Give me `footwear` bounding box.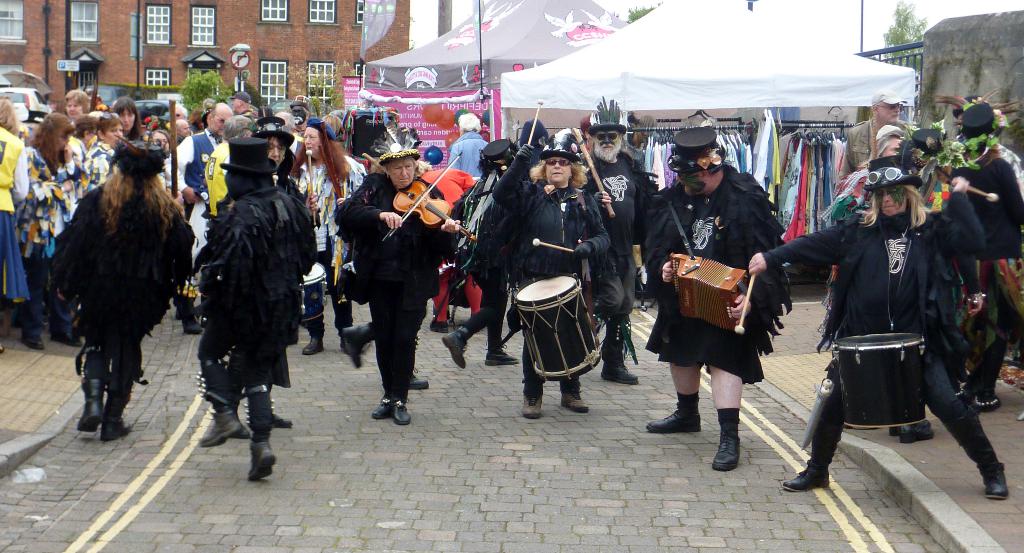
[646,408,703,431].
